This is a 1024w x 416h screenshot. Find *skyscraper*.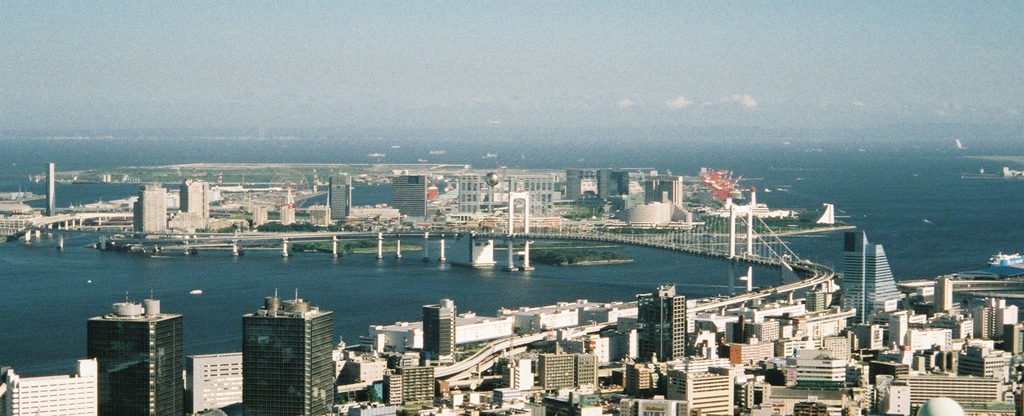
Bounding box: (127,183,167,228).
